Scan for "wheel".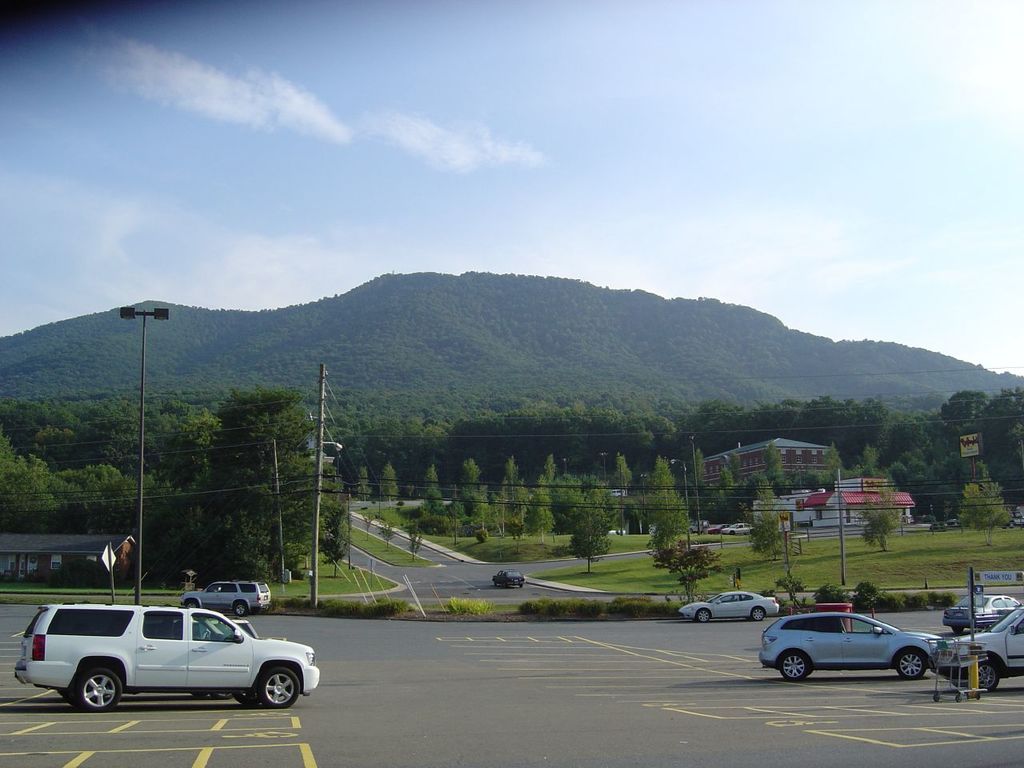
Scan result: 233,692,248,704.
